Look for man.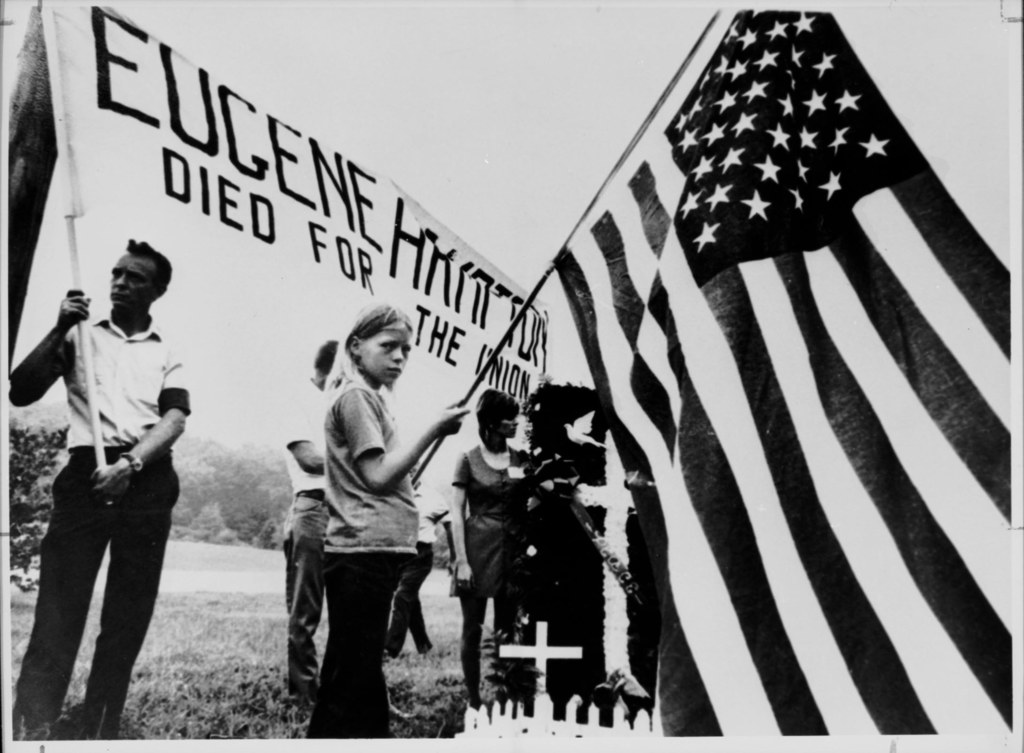
Found: rect(387, 460, 447, 662).
